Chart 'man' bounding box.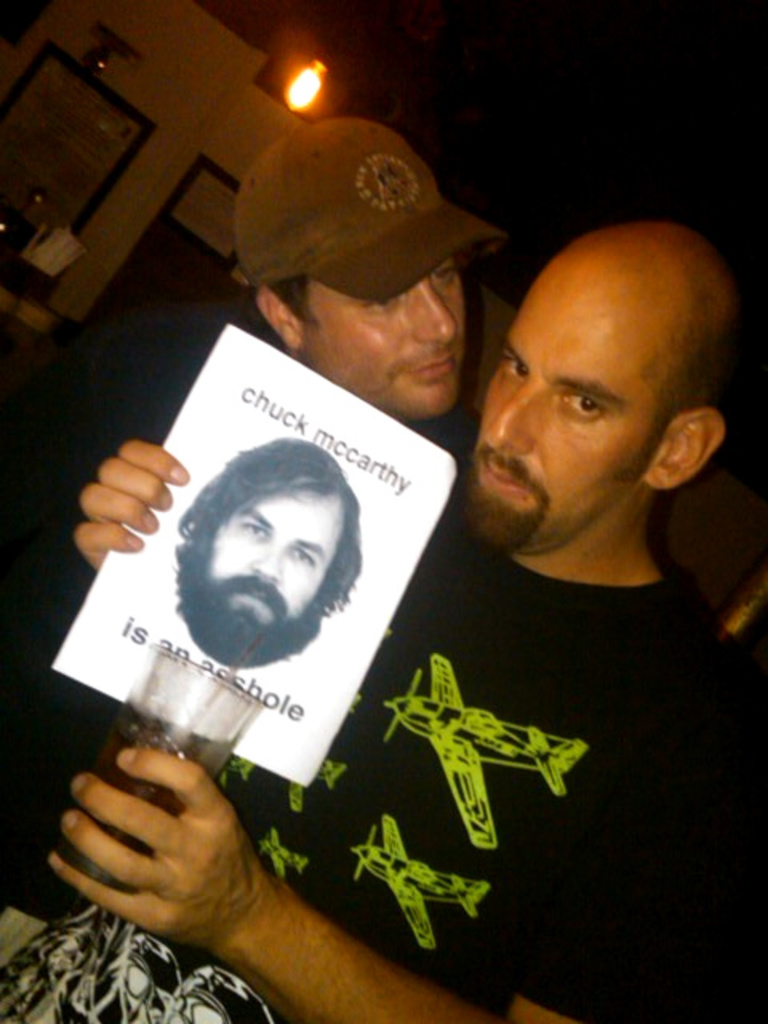
Charted: rect(168, 429, 355, 675).
